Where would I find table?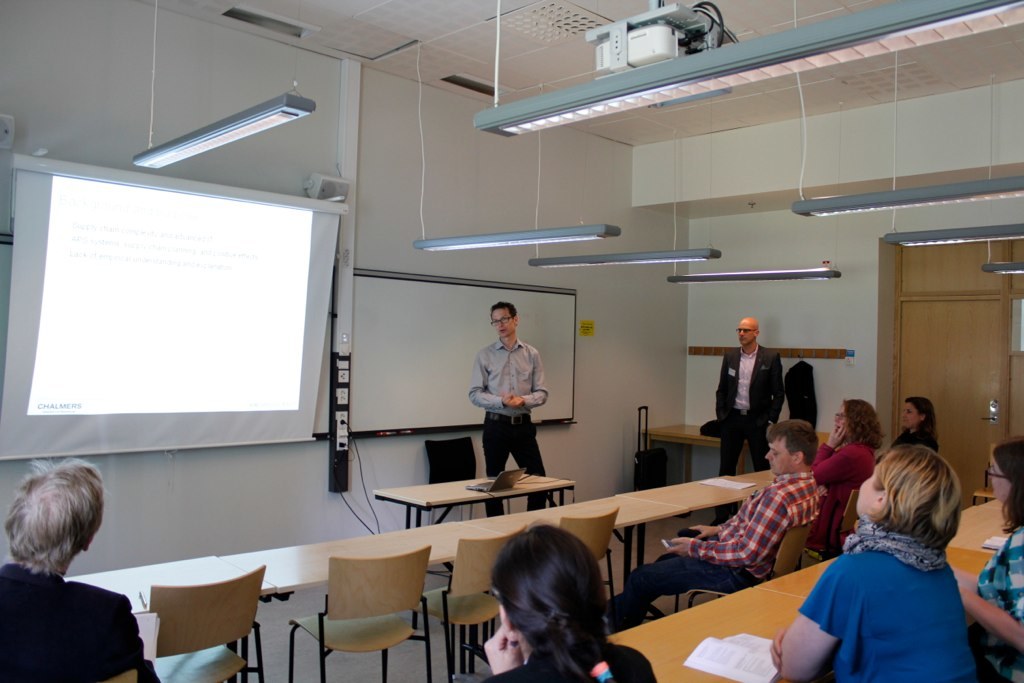
At {"left": 61, "top": 554, "right": 284, "bottom": 682}.
